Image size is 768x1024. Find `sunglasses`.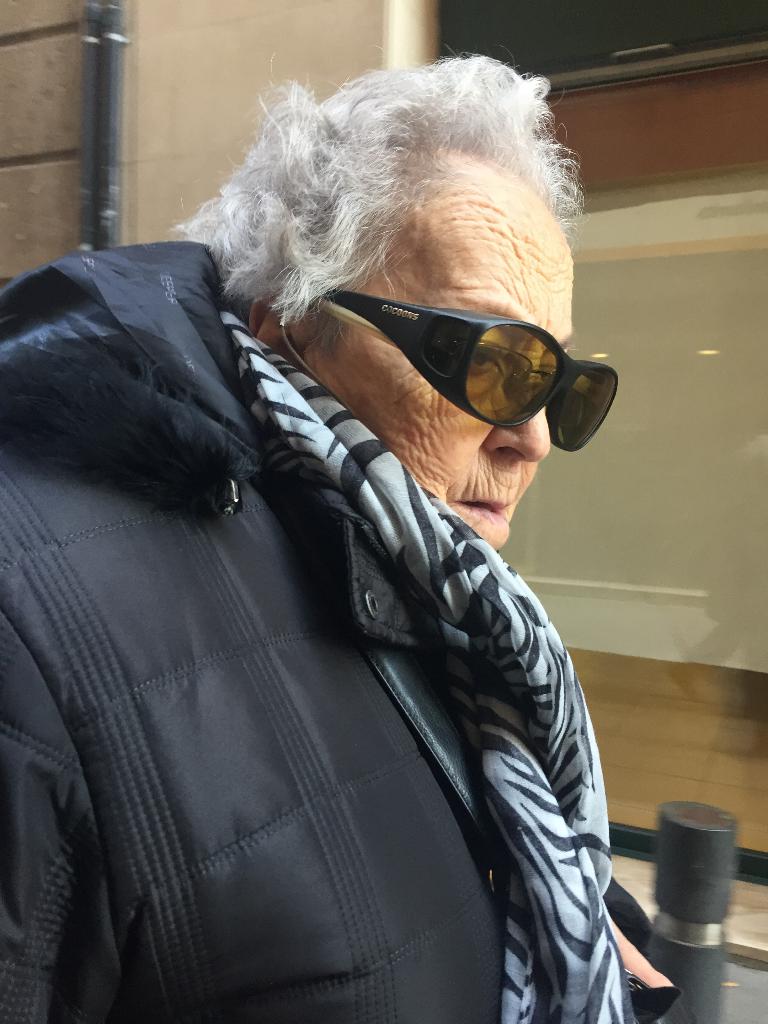
bbox(316, 285, 621, 452).
